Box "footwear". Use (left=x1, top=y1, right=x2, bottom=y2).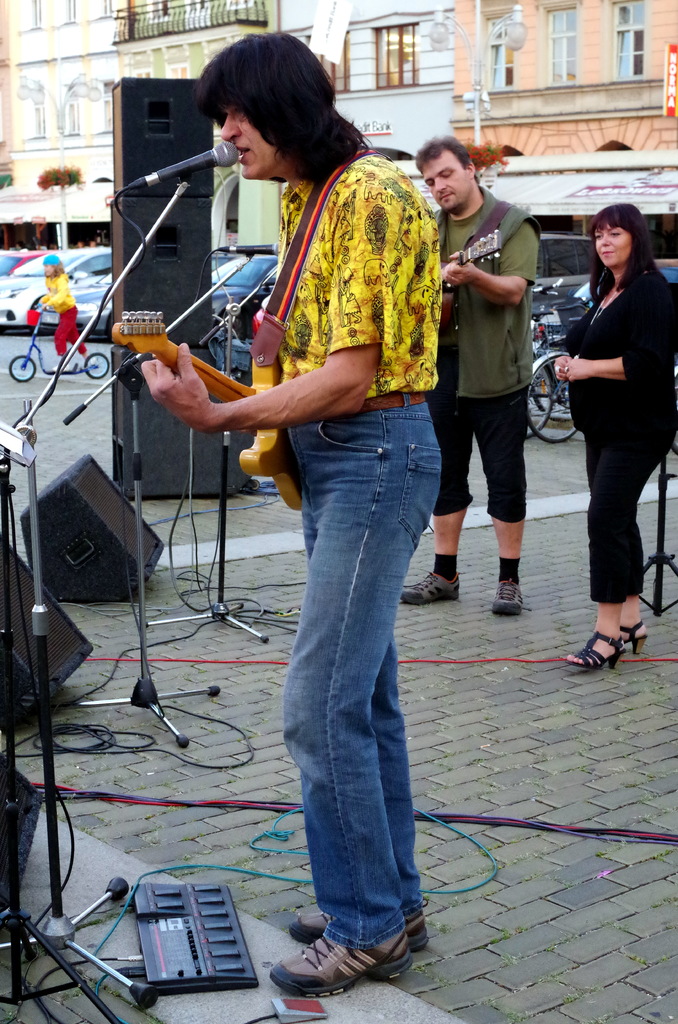
(left=486, top=581, right=521, bottom=620).
